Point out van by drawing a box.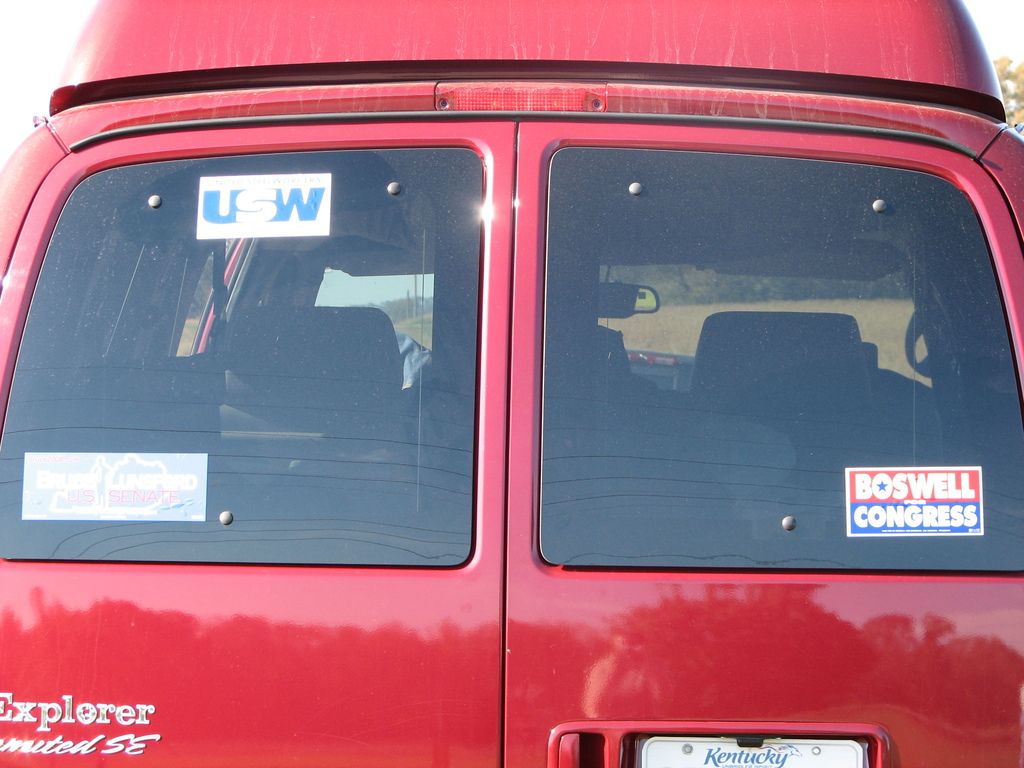
{"left": 0, "top": 0, "right": 1021, "bottom": 767}.
